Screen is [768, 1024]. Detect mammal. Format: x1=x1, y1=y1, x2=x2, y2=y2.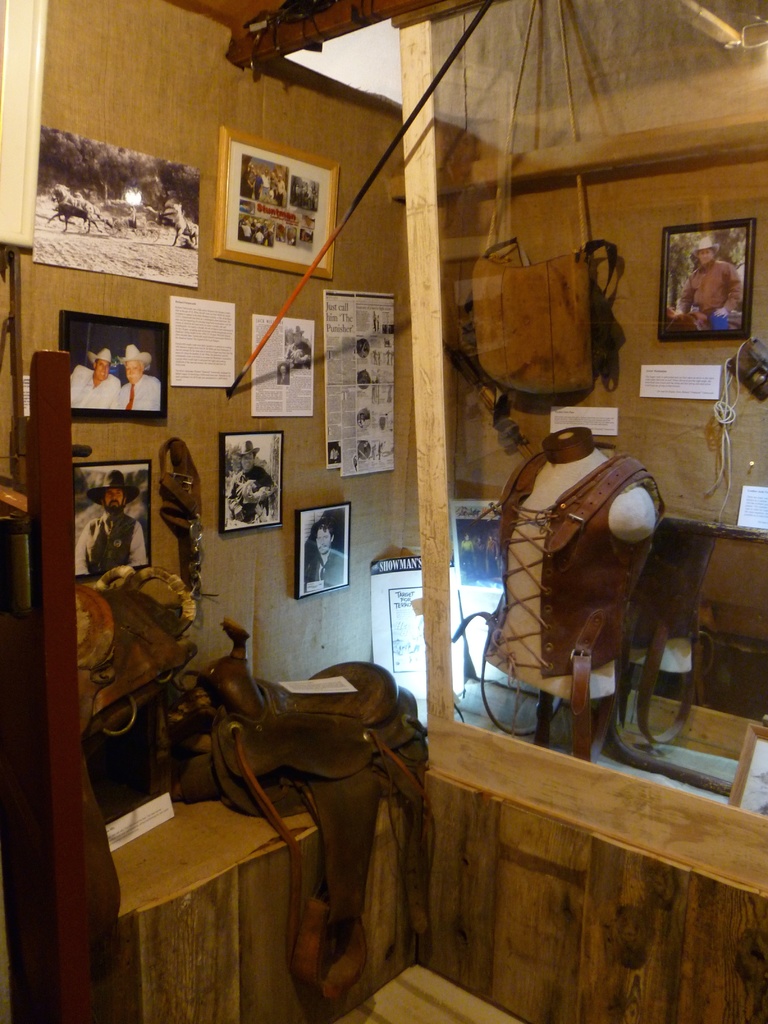
x1=65, y1=343, x2=123, y2=410.
